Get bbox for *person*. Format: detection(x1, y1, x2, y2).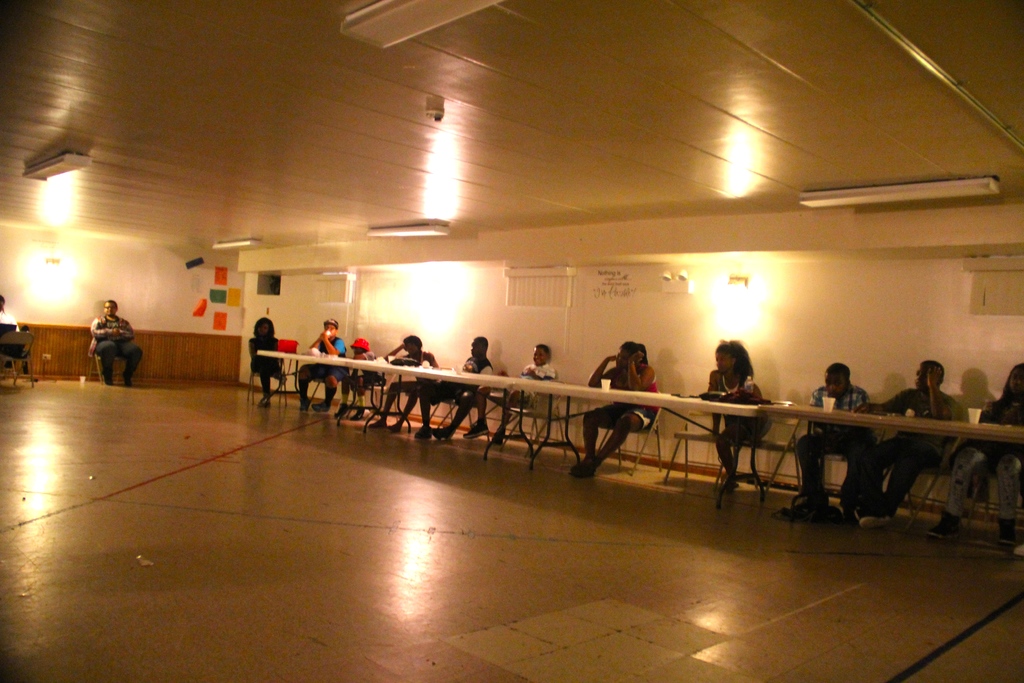
detection(564, 341, 672, 482).
